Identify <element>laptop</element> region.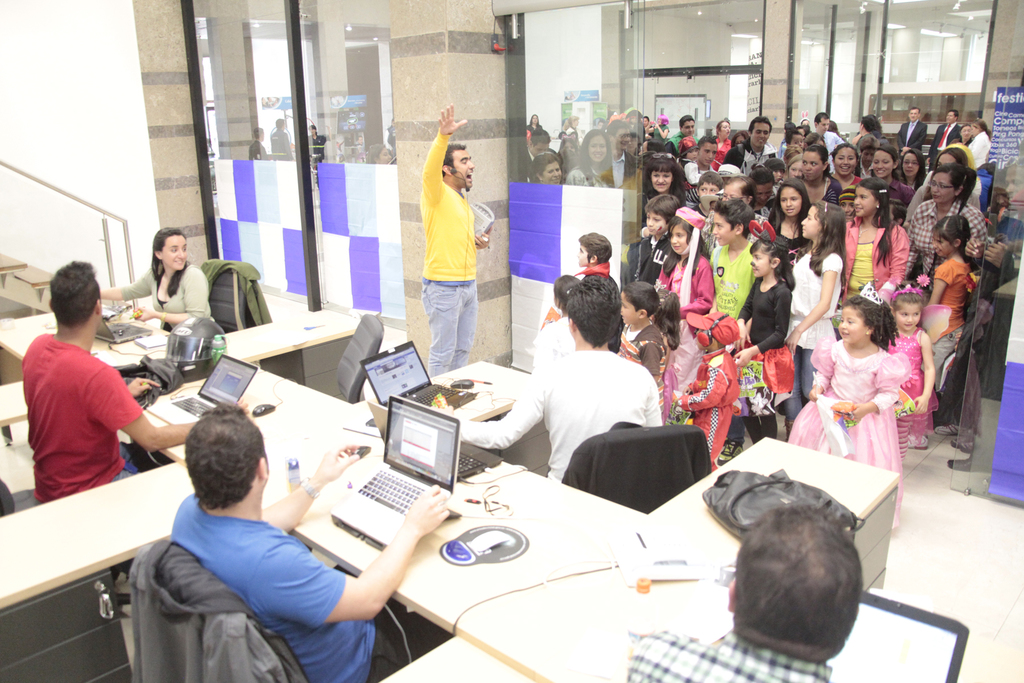
Region: region(95, 317, 152, 343).
